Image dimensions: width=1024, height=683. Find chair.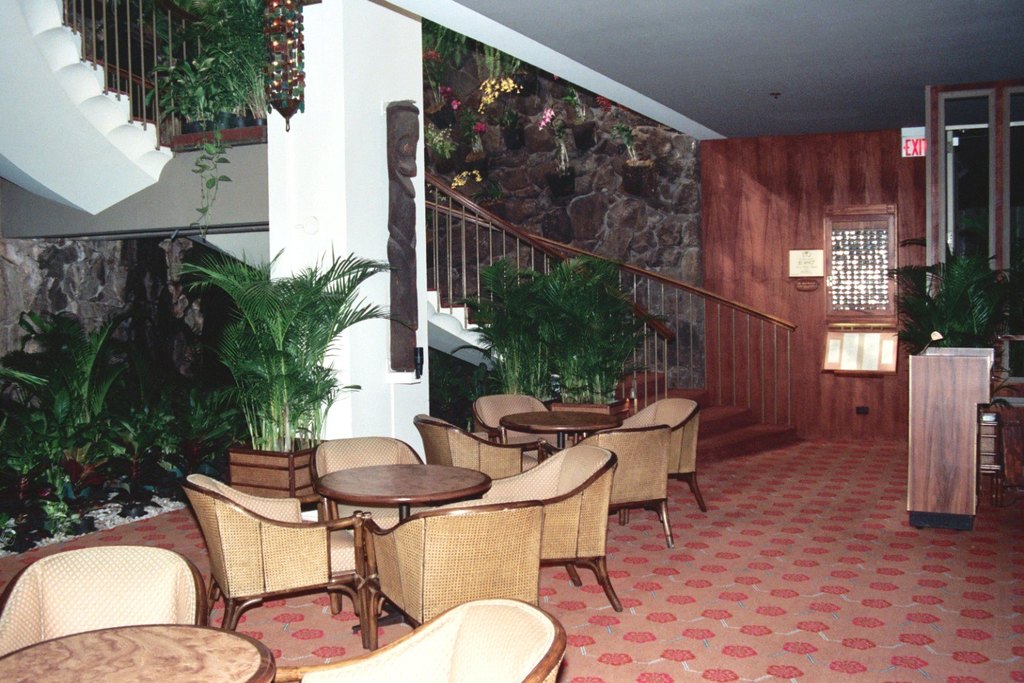
box(623, 398, 707, 510).
